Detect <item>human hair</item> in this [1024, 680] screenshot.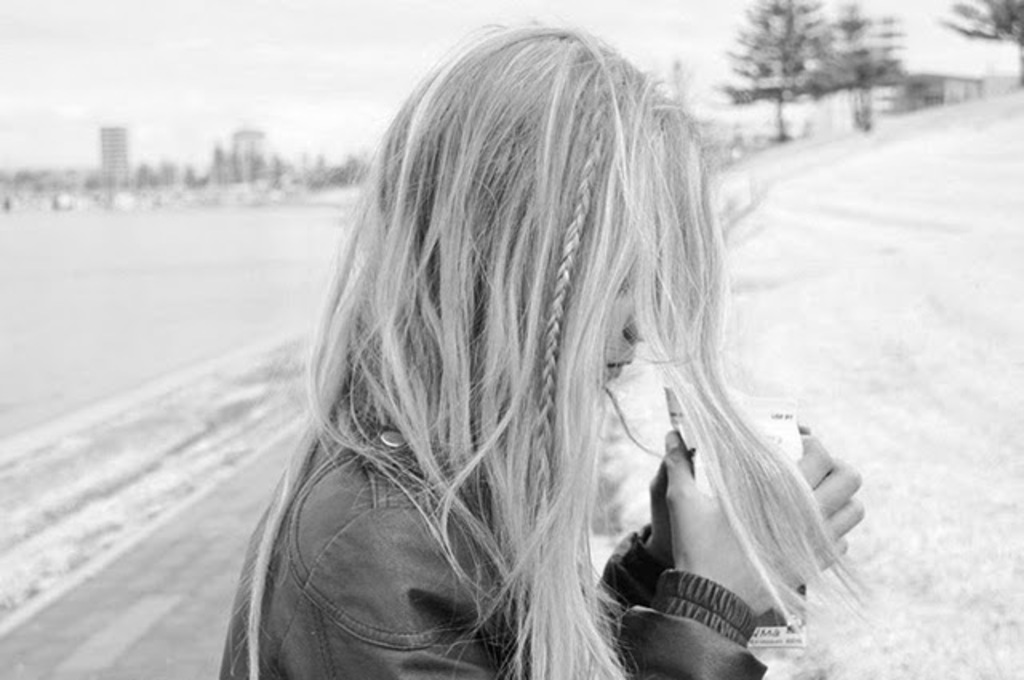
Detection: bbox=[234, 29, 776, 648].
